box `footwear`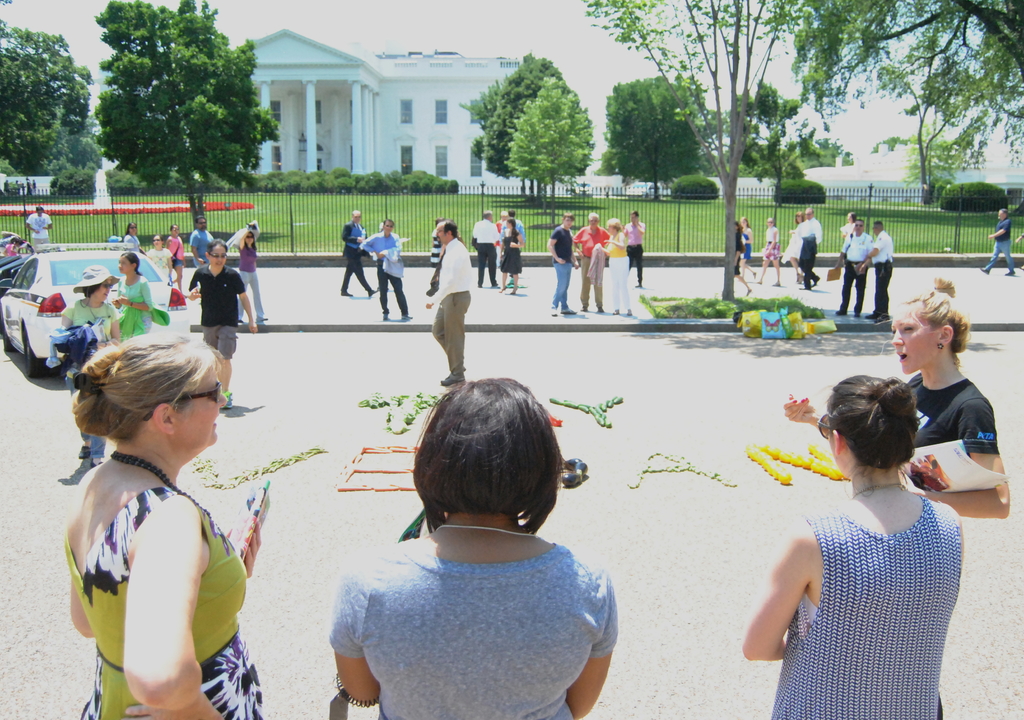
select_region(773, 280, 783, 286)
